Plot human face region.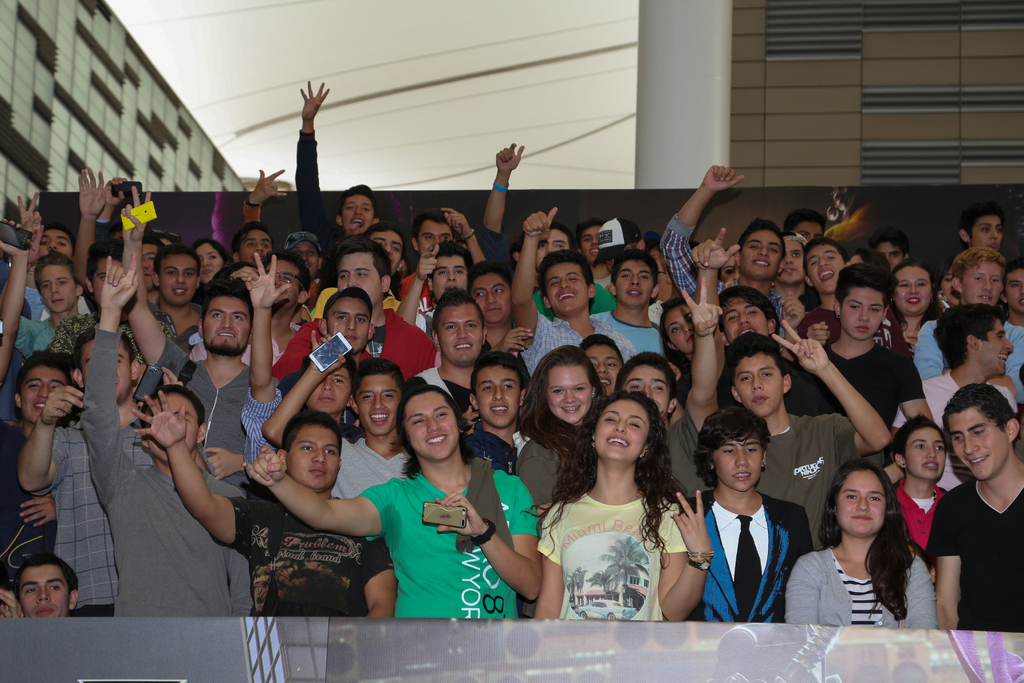
Plotted at x1=665, y1=305, x2=692, y2=352.
